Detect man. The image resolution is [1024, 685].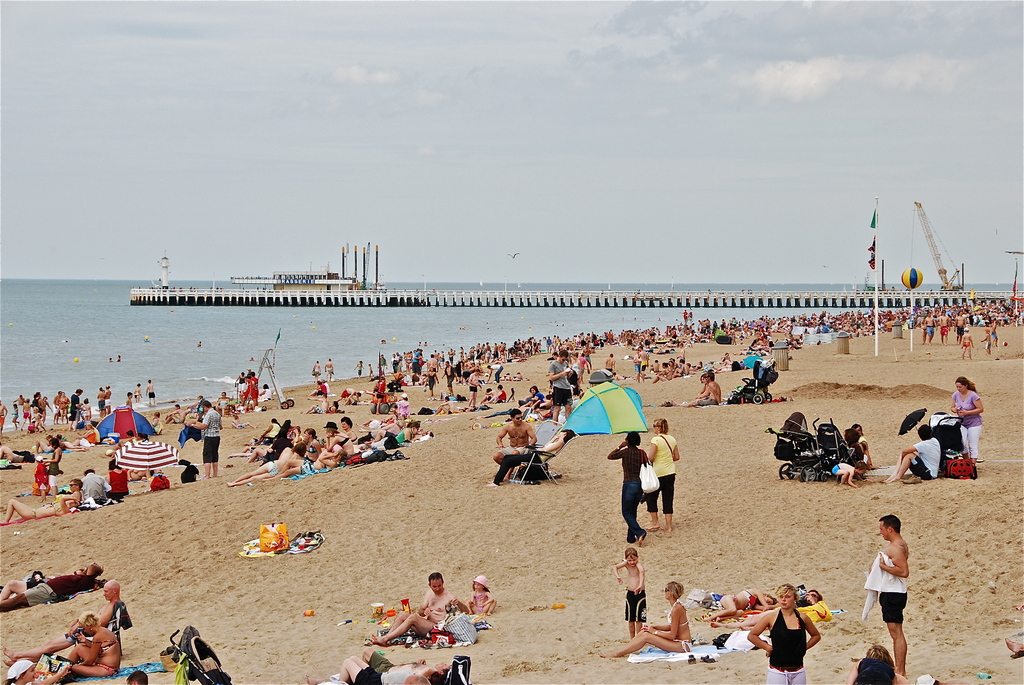
426,352,436,374.
